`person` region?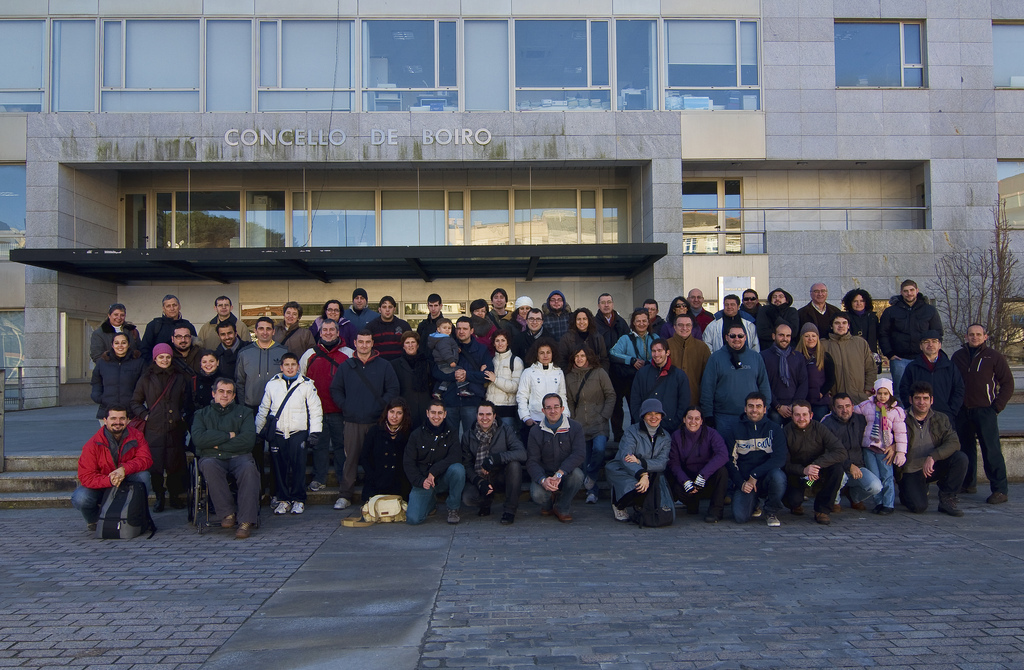
<region>301, 317, 355, 488</region>
